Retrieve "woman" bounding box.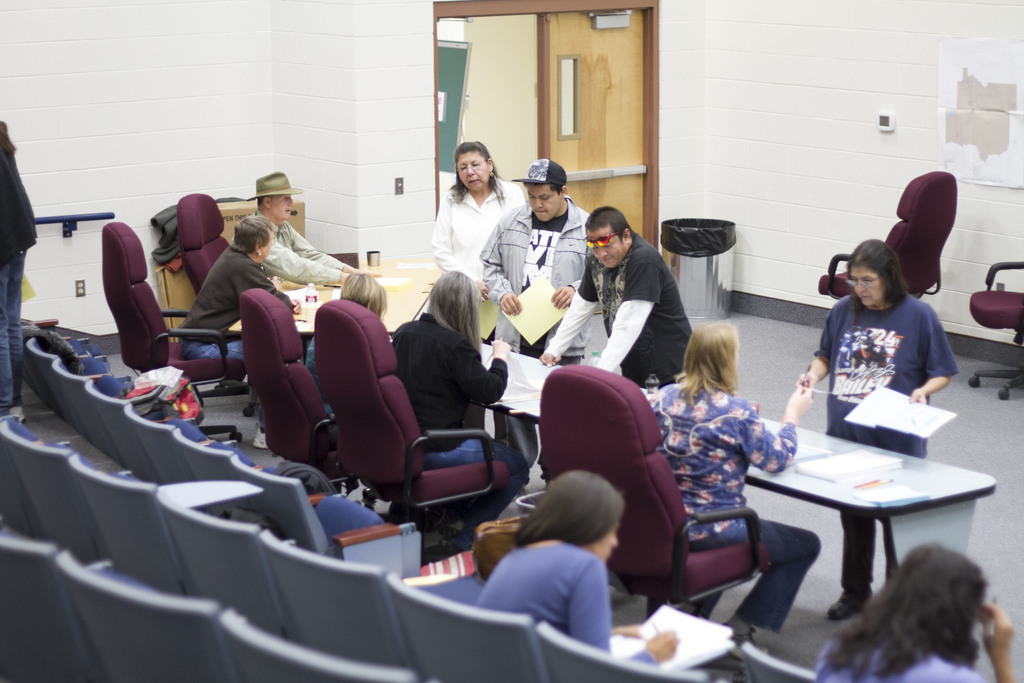
Bounding box: bbox=[426, 145, 529, 306].
